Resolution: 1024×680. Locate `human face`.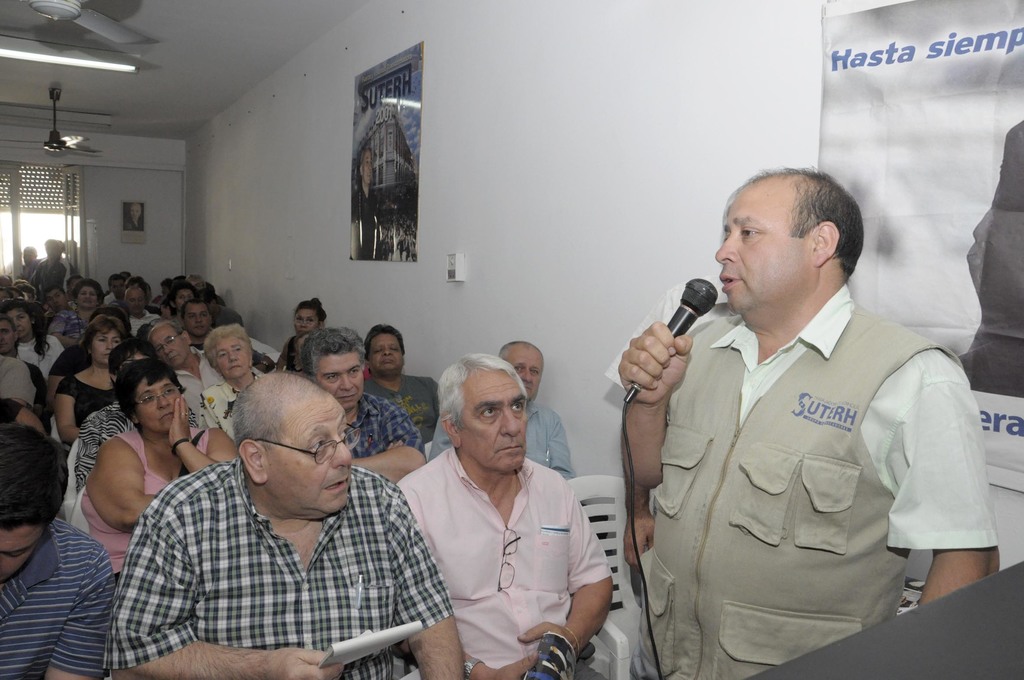
[left=368, top=336, right=401, bottom=371].
